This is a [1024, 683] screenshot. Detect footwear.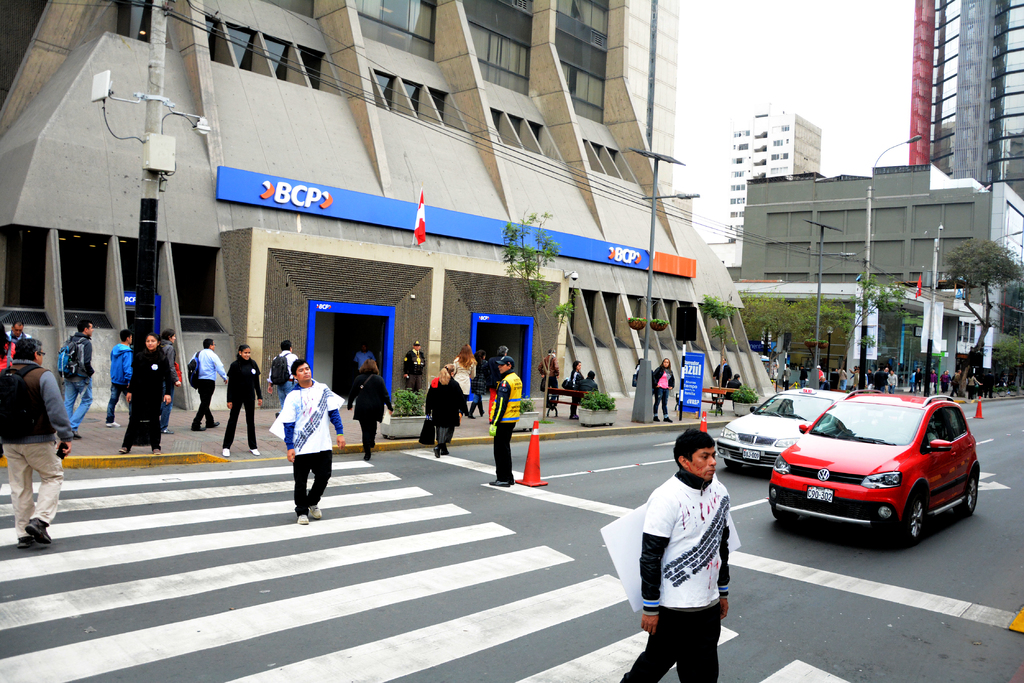
x1=294, y1=512, x2=311, y2=528.
